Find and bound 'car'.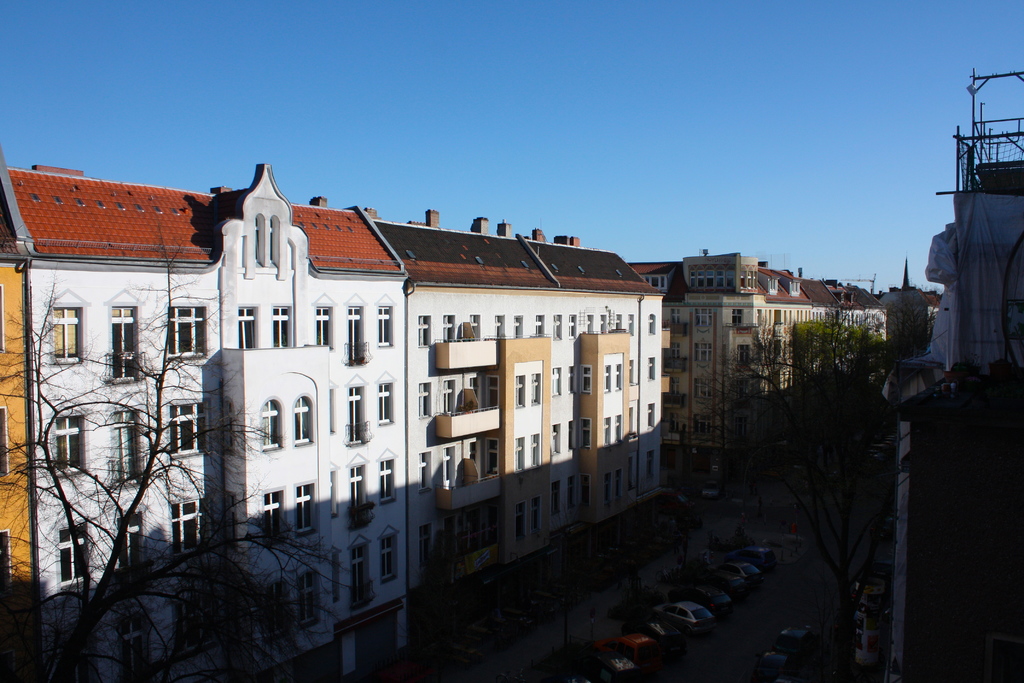
Bound: locate(698, 479, 718, 499).
